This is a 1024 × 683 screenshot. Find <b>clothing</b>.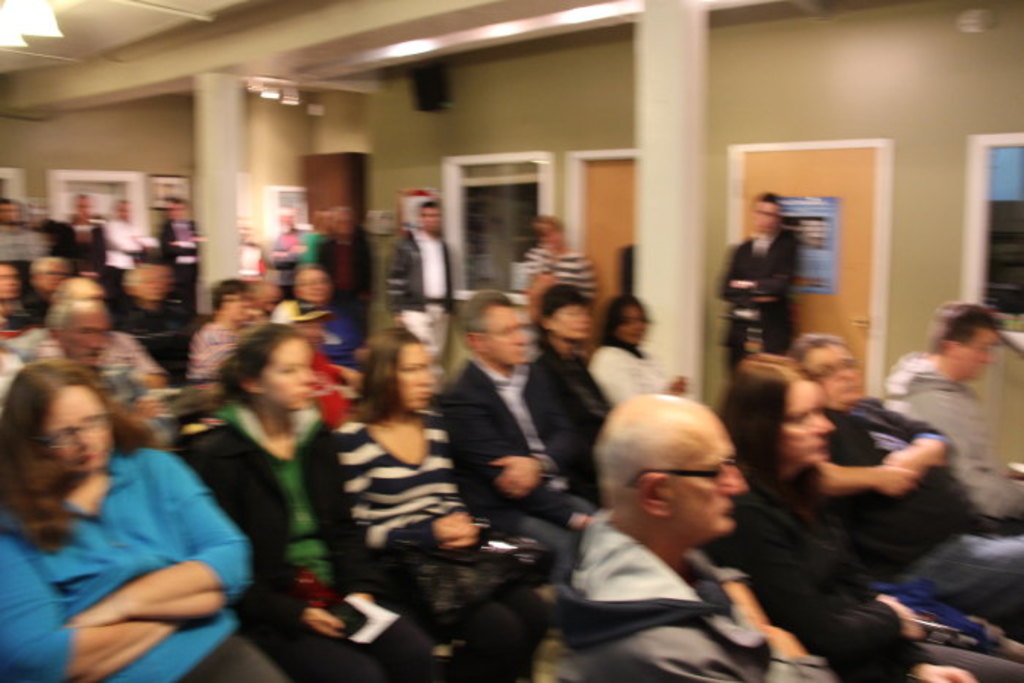
Bounding box: 683:468:1023:682.
